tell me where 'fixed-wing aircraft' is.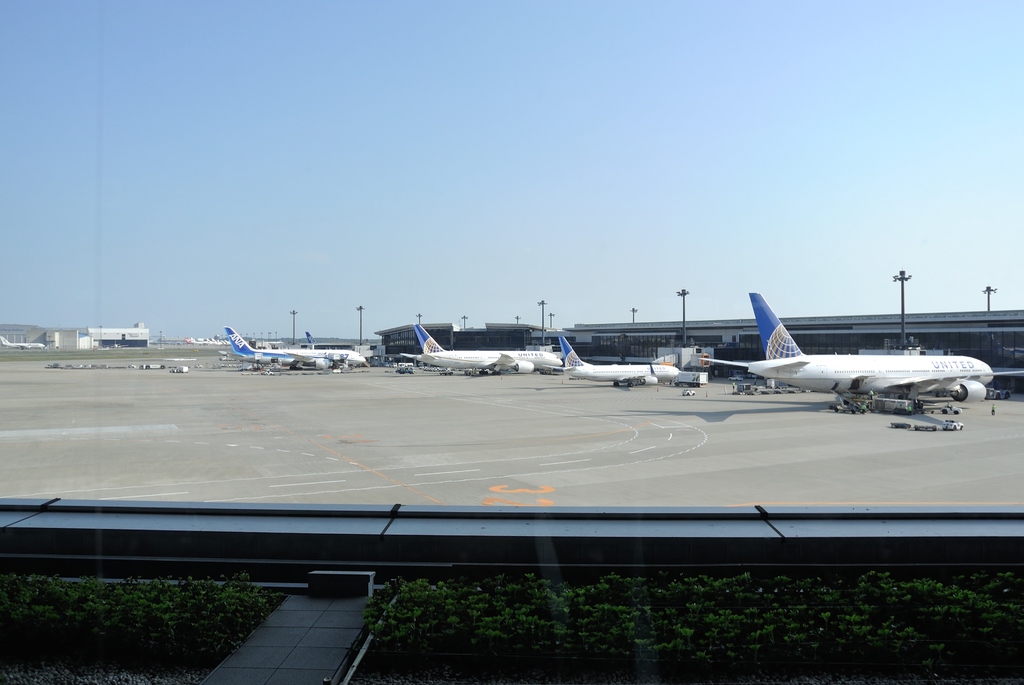
'fixed-wing aircraft' is at pyautogui.locateOnScreen(539, 336, 689, 391).
